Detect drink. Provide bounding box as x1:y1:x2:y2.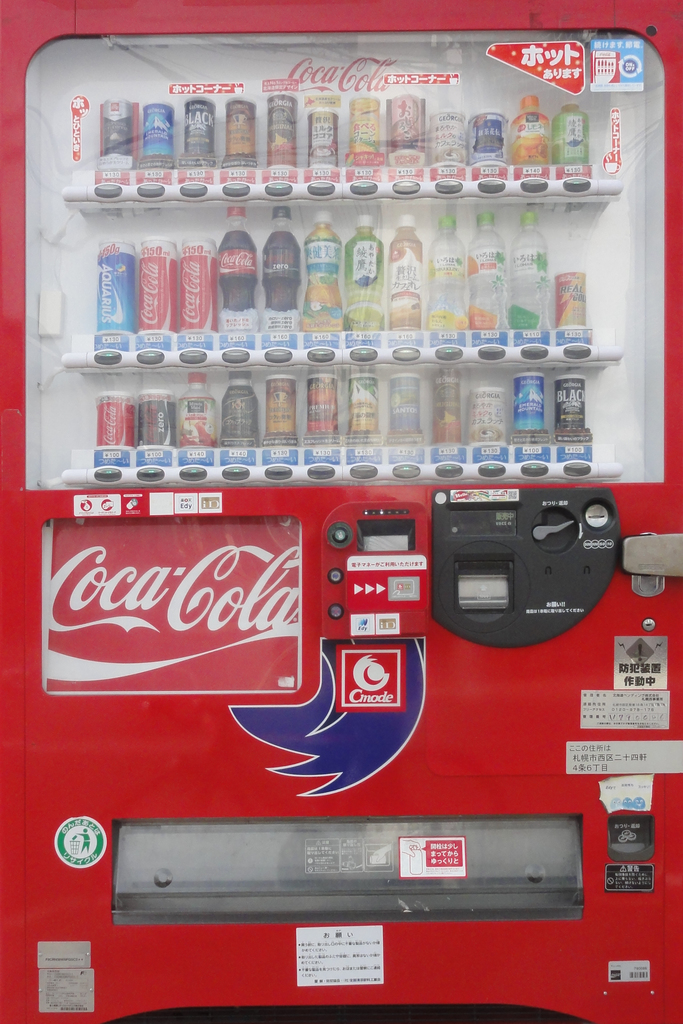
514:93:547:163.
